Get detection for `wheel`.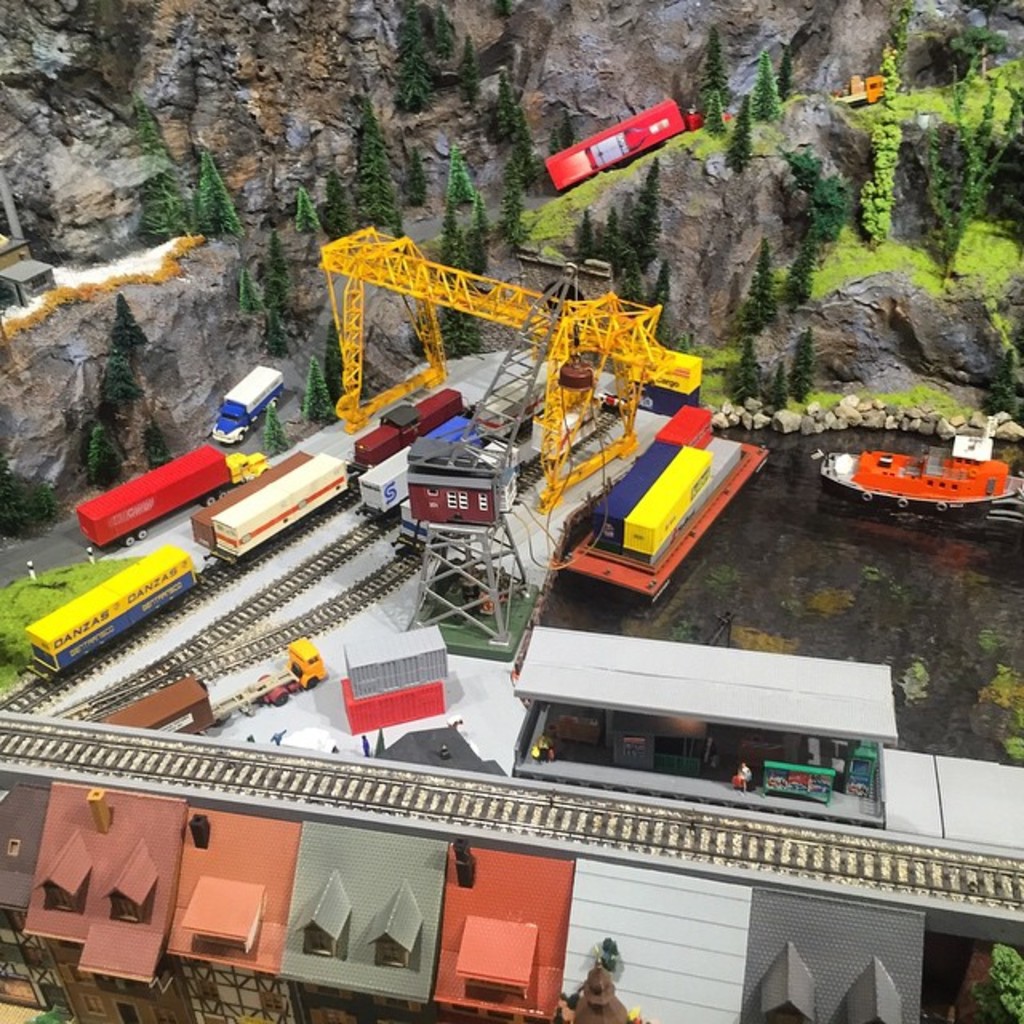
Detection: BBox(138, 531, 146, 539).
